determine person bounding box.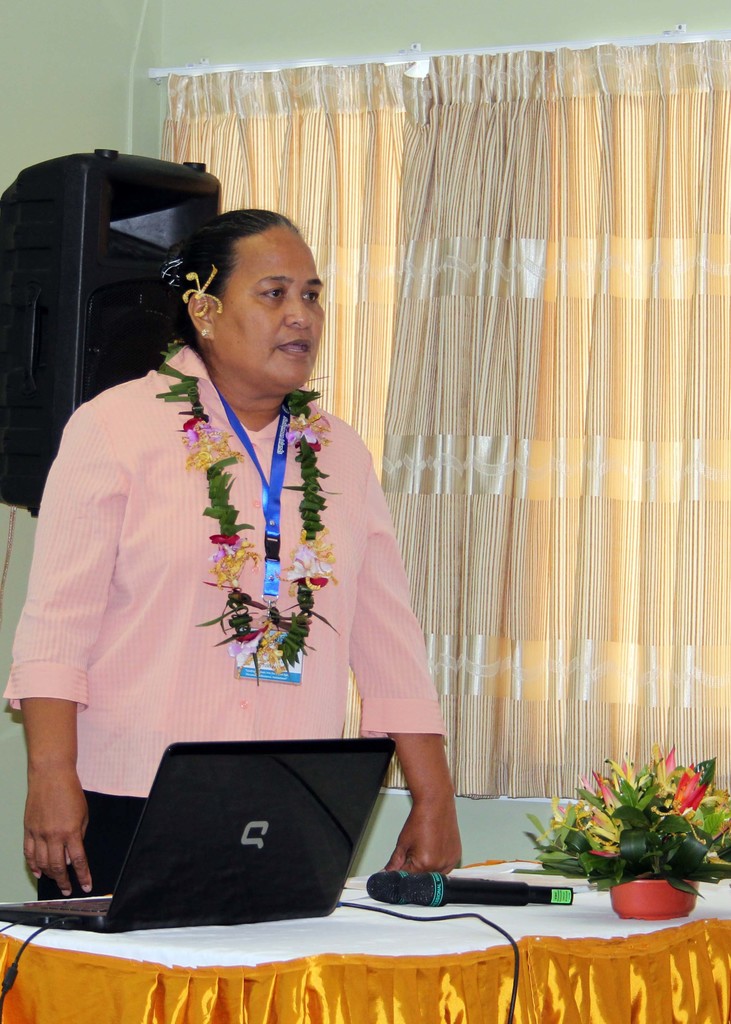
Determined: Rect(6, 204, 471, 922).
